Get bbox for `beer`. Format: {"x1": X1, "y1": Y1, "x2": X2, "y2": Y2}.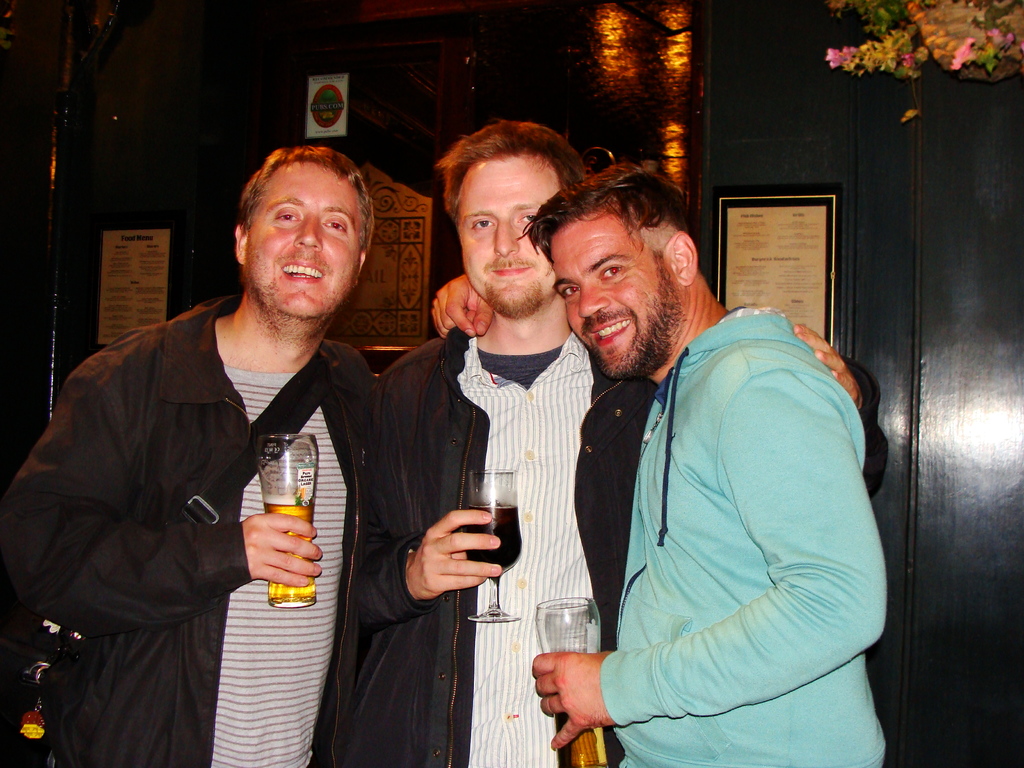
{"x1": 534, "y1": 597, "x2": 608, "y2": 767}.
